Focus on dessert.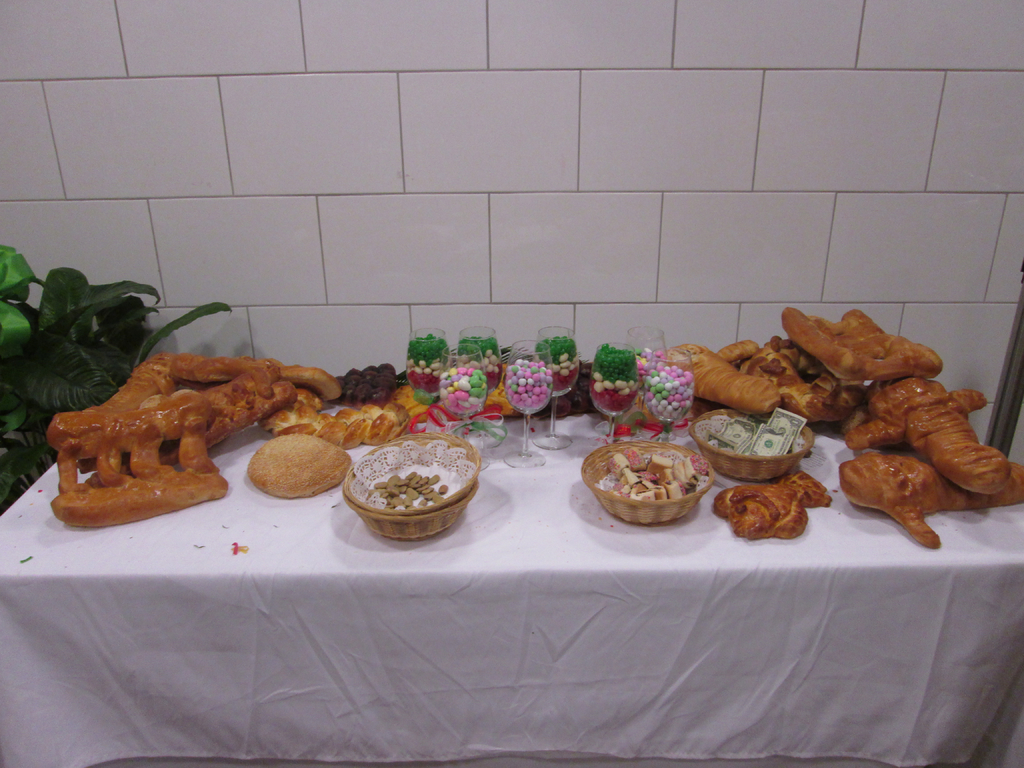
Focused at x1=710 y1=465 x2=845 y2=548.
